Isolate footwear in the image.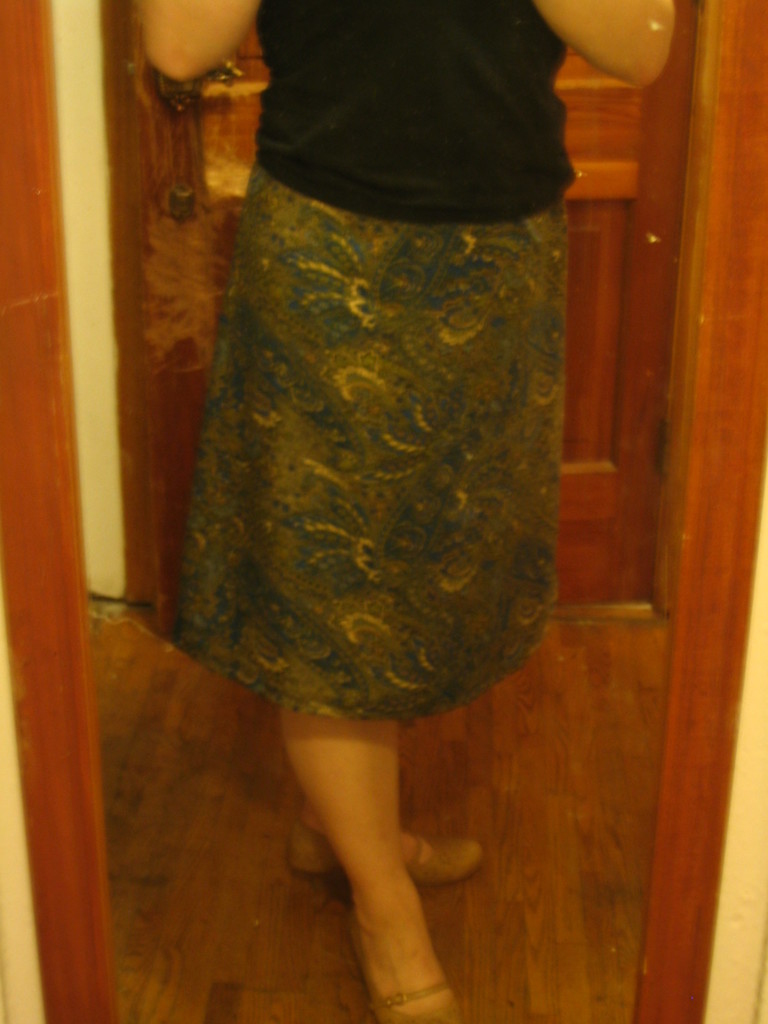
Isolated region: <region>369, 980, 465, 1023</region>.
